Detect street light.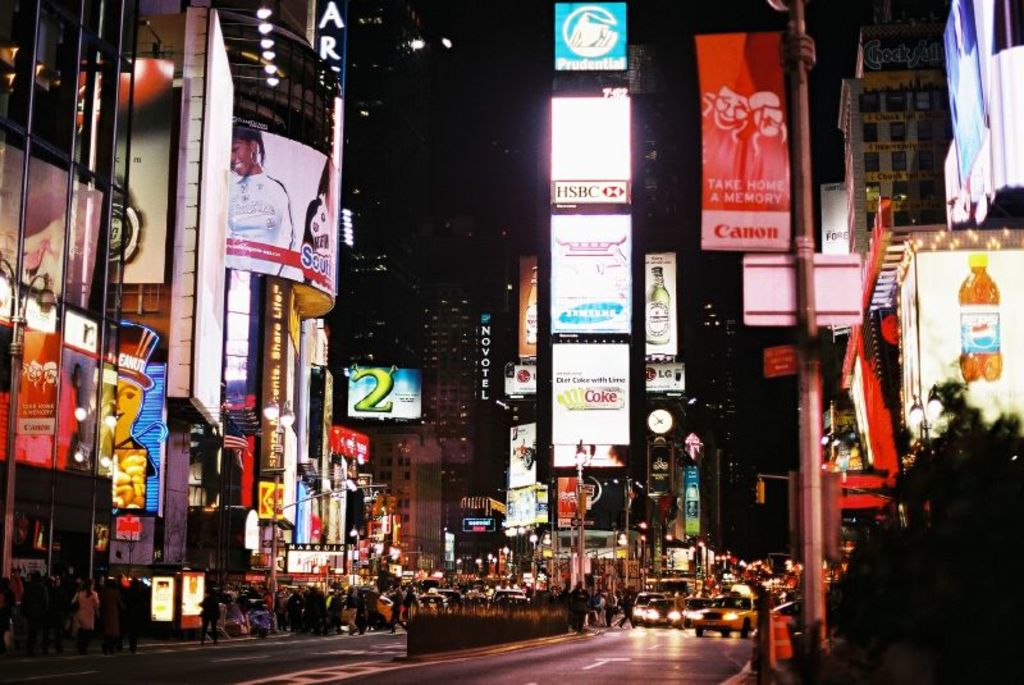
Detected at BBox(503, 543, 508, 584).
